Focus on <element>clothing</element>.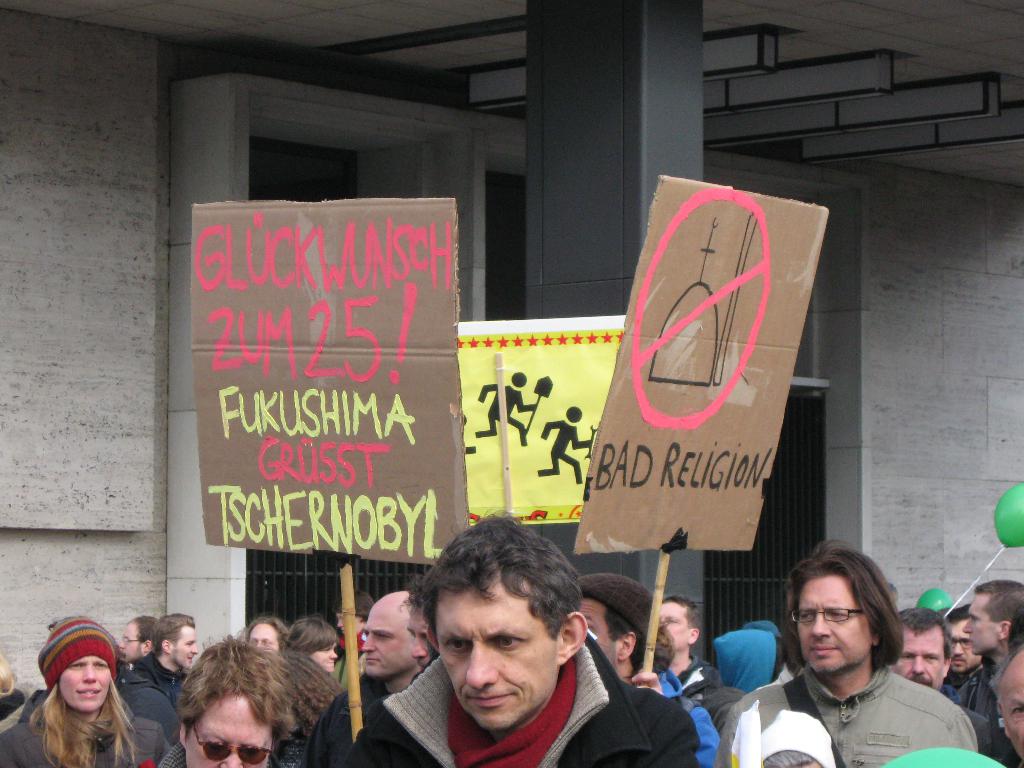
Focused at (263,715,316,765).
